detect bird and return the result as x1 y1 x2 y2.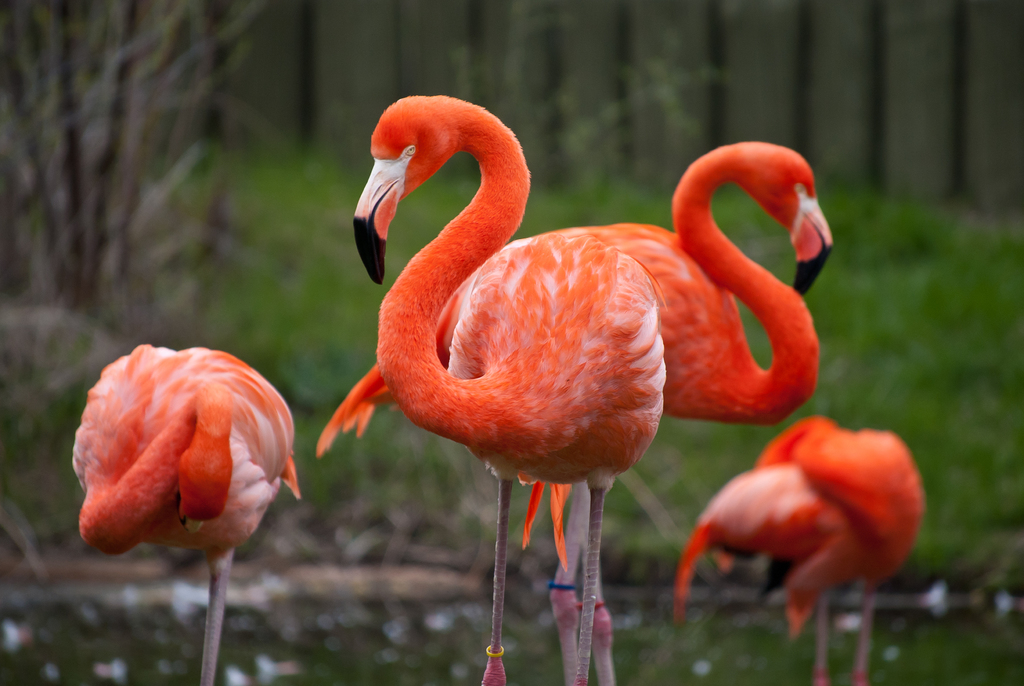
58 336 310 685.
